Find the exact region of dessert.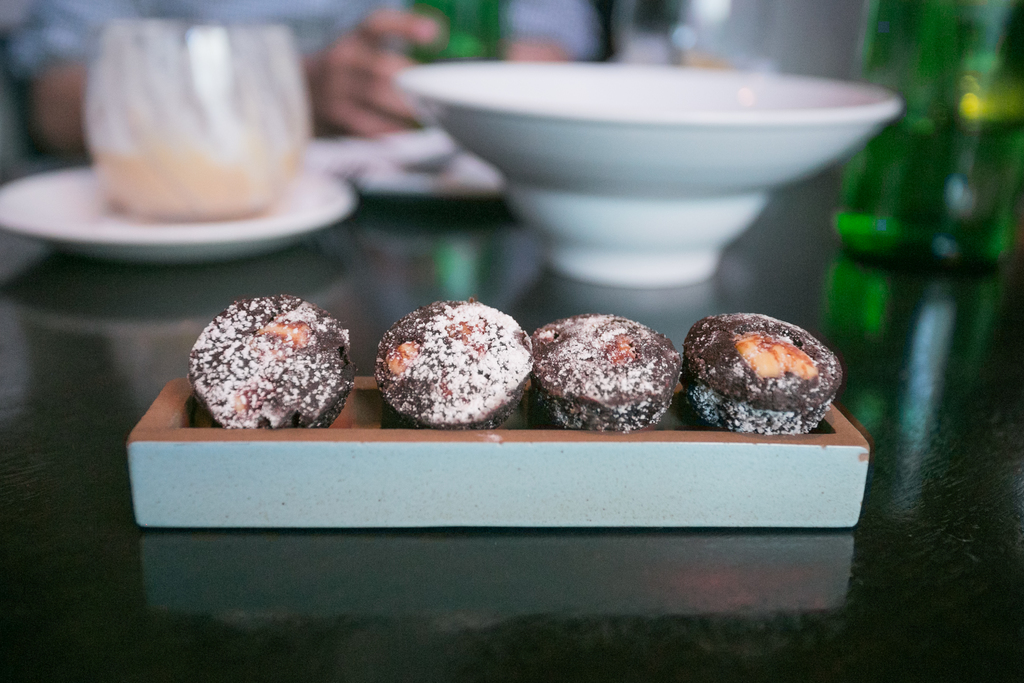
Exact region: (190, 294, 358, 432).
